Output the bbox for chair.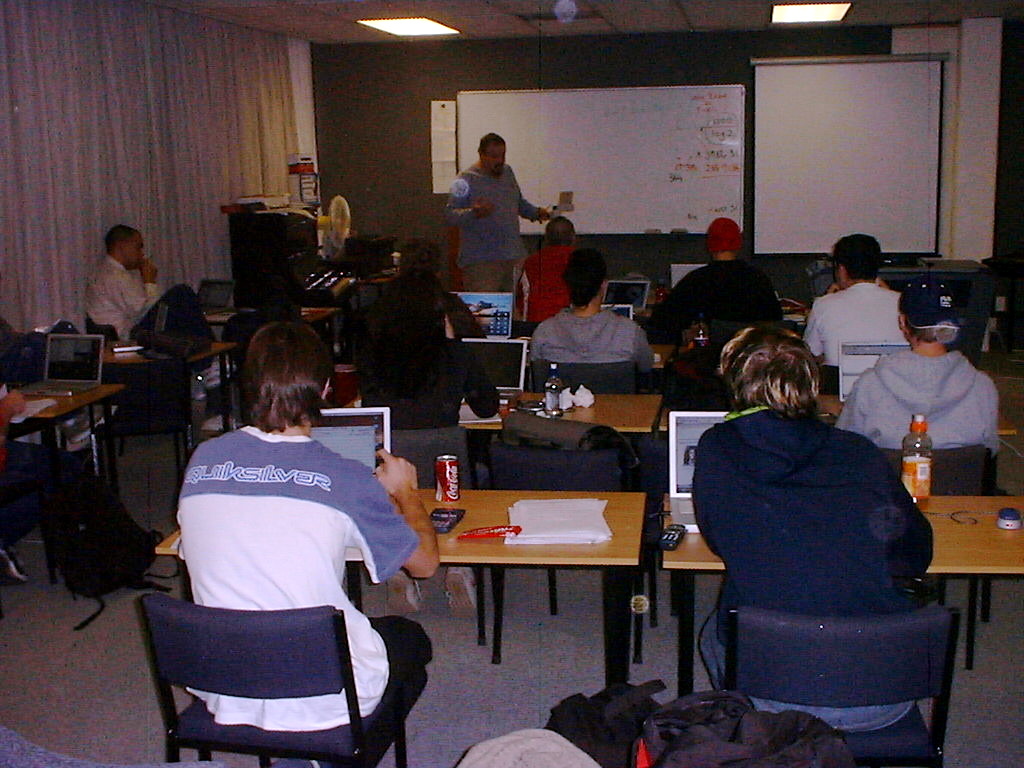
<bbox>698, 607, 962, 767</bbox>.
